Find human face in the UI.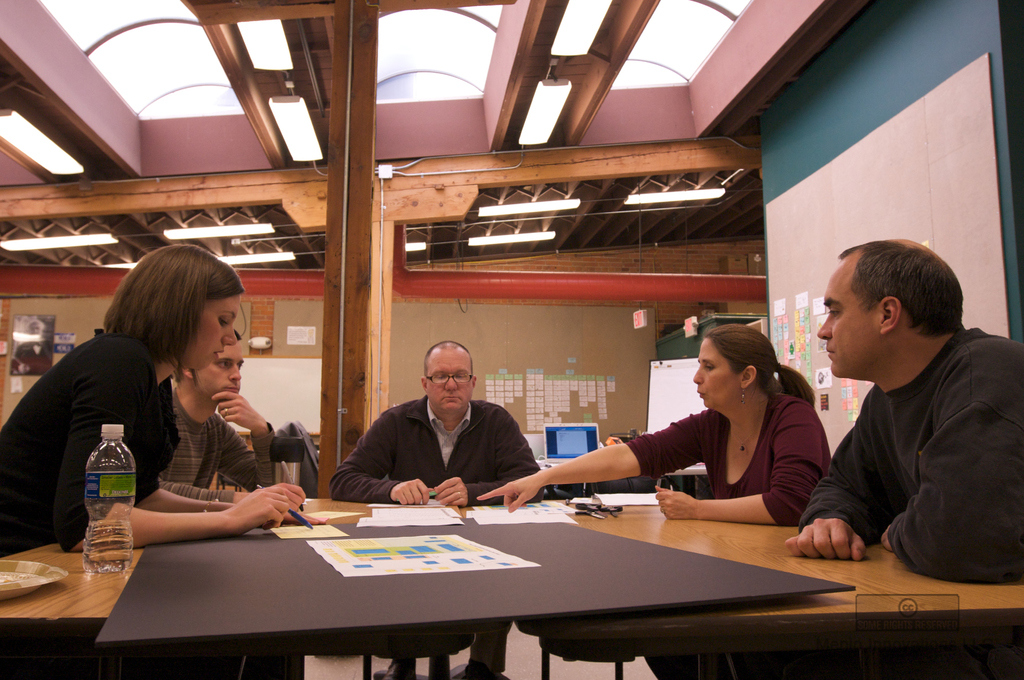
UI element at [left=191, top=333, right=244, bottom=398].
